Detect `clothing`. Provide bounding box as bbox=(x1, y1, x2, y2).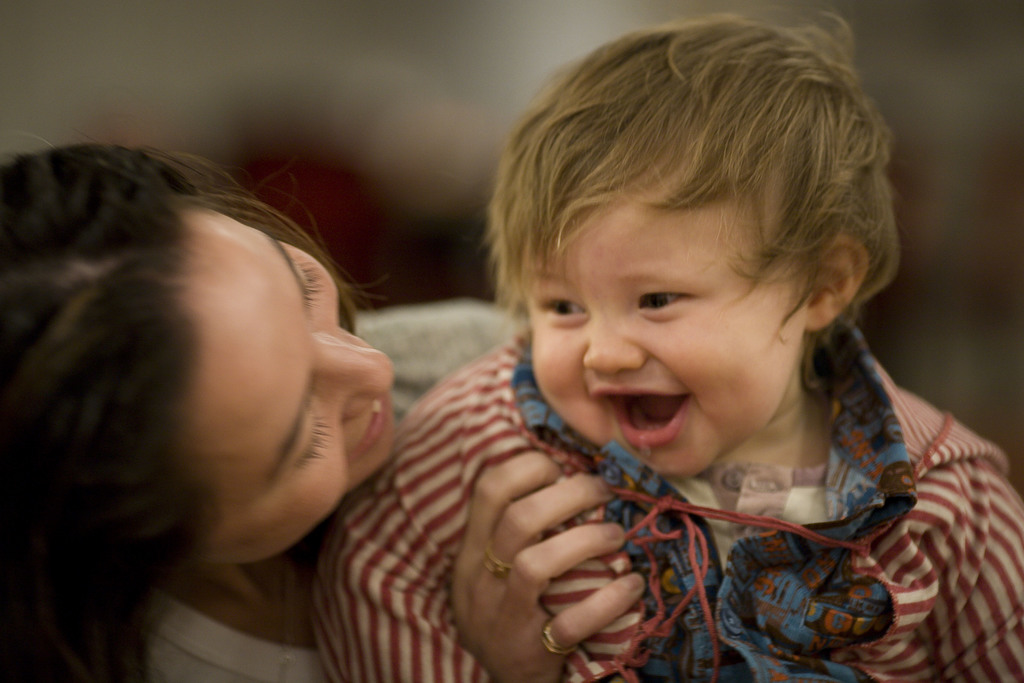
bbox=(141, 304, 519, 682).
